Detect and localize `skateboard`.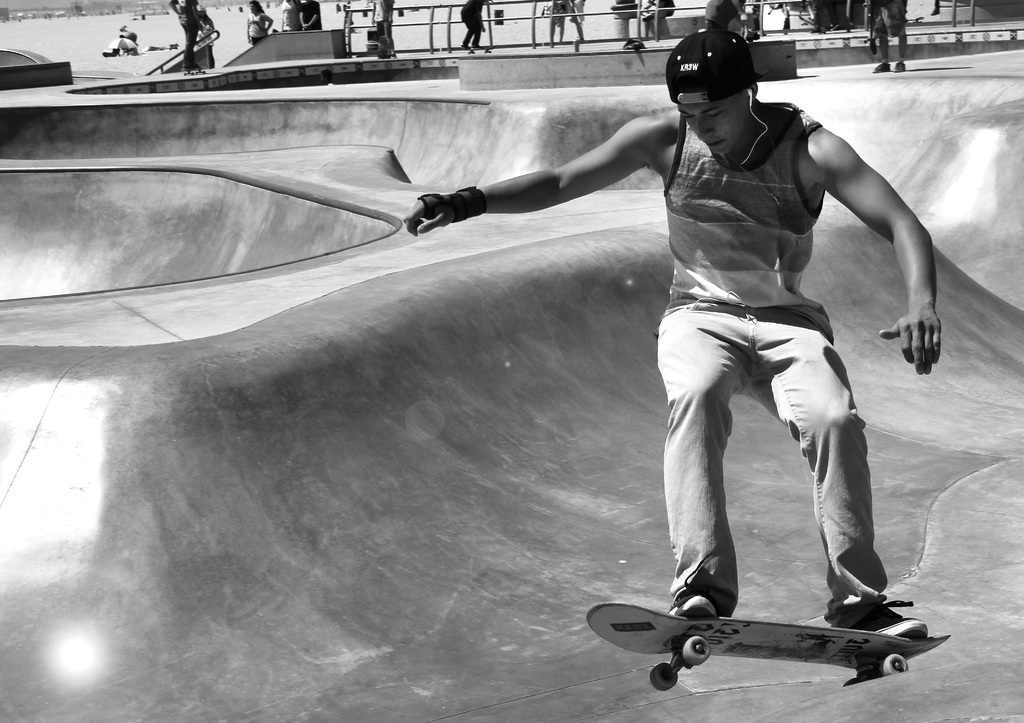
Localized at region(586, 605, 951, 690).
